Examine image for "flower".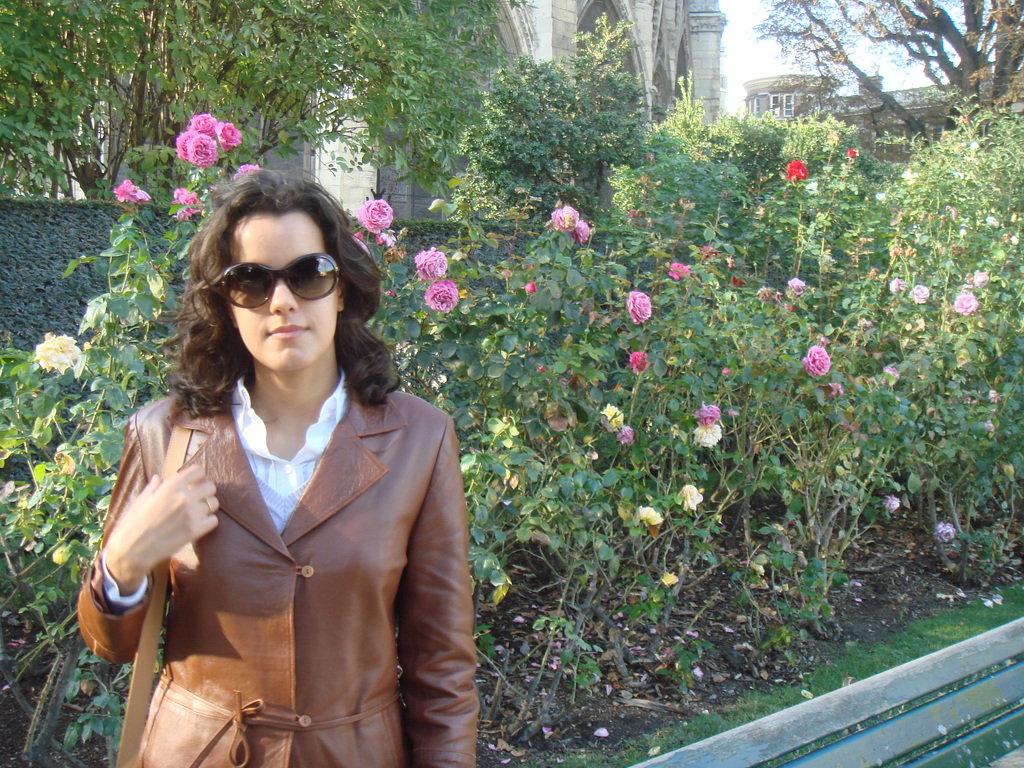
Examination result: 625,290,651,326.
